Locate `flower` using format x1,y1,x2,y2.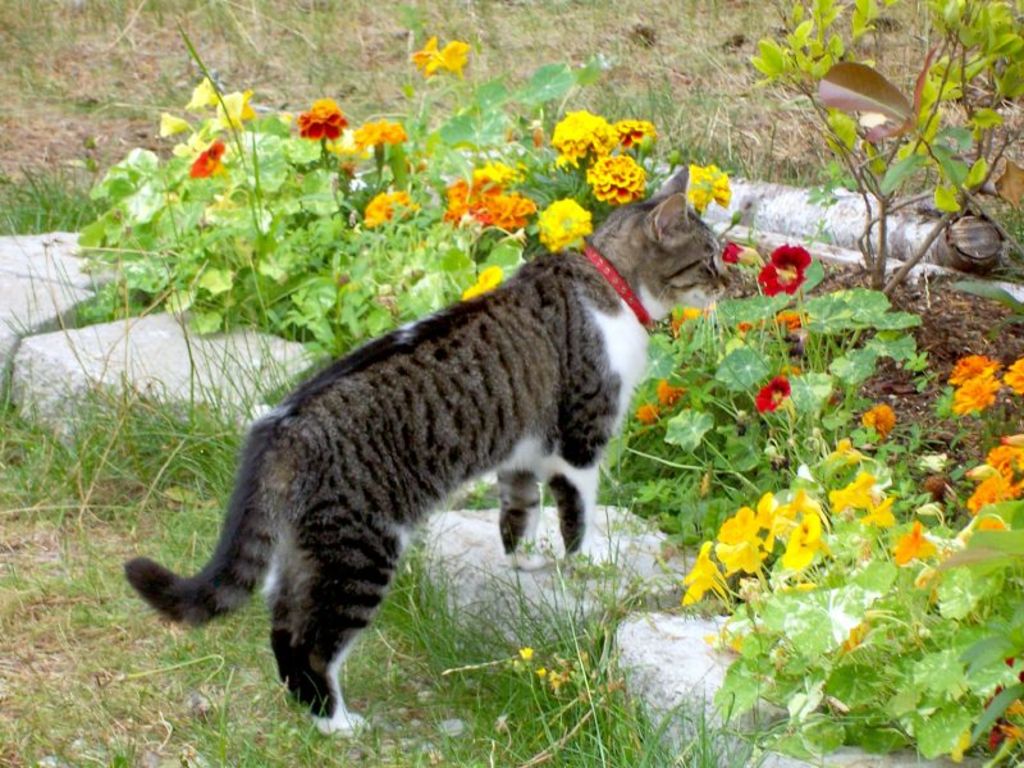
739,317,749,334.
